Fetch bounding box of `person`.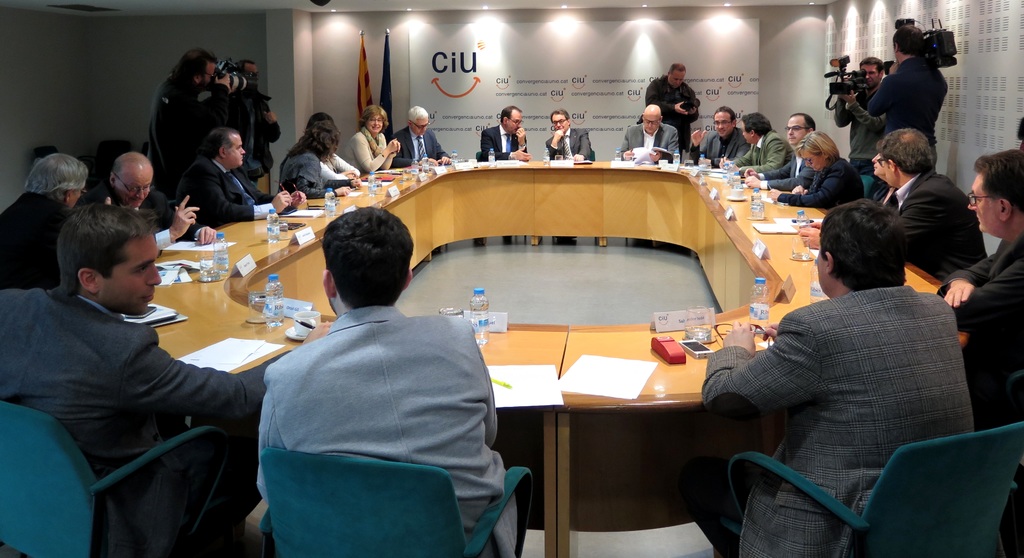
Bbox: <box>0,154,88,282</box>.
